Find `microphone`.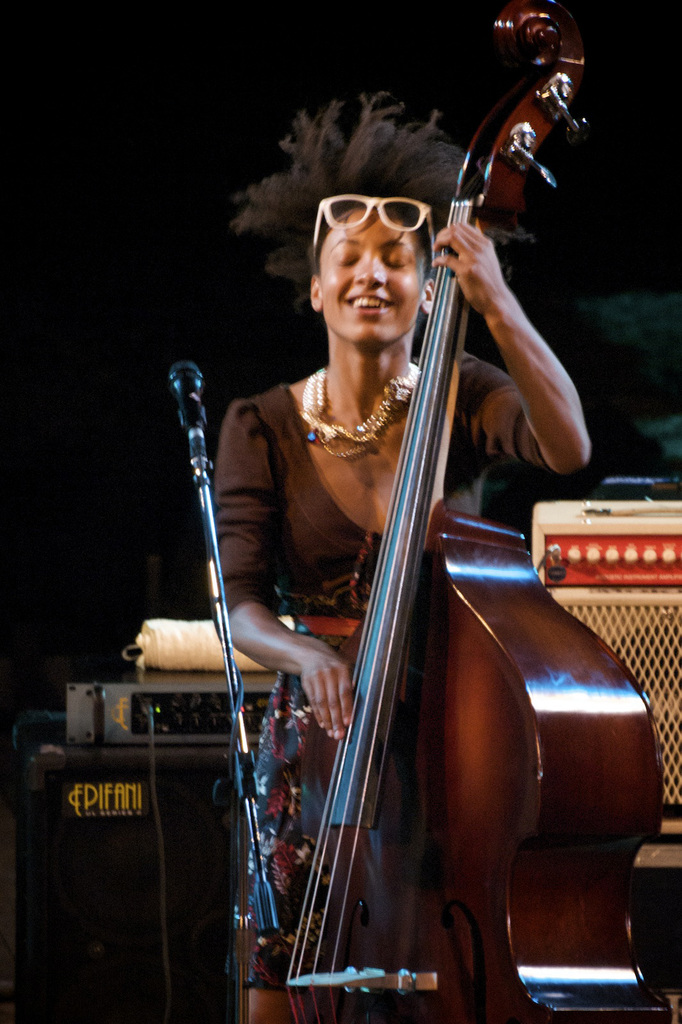
x1=170 y1=366 x2=205 y2=429.
